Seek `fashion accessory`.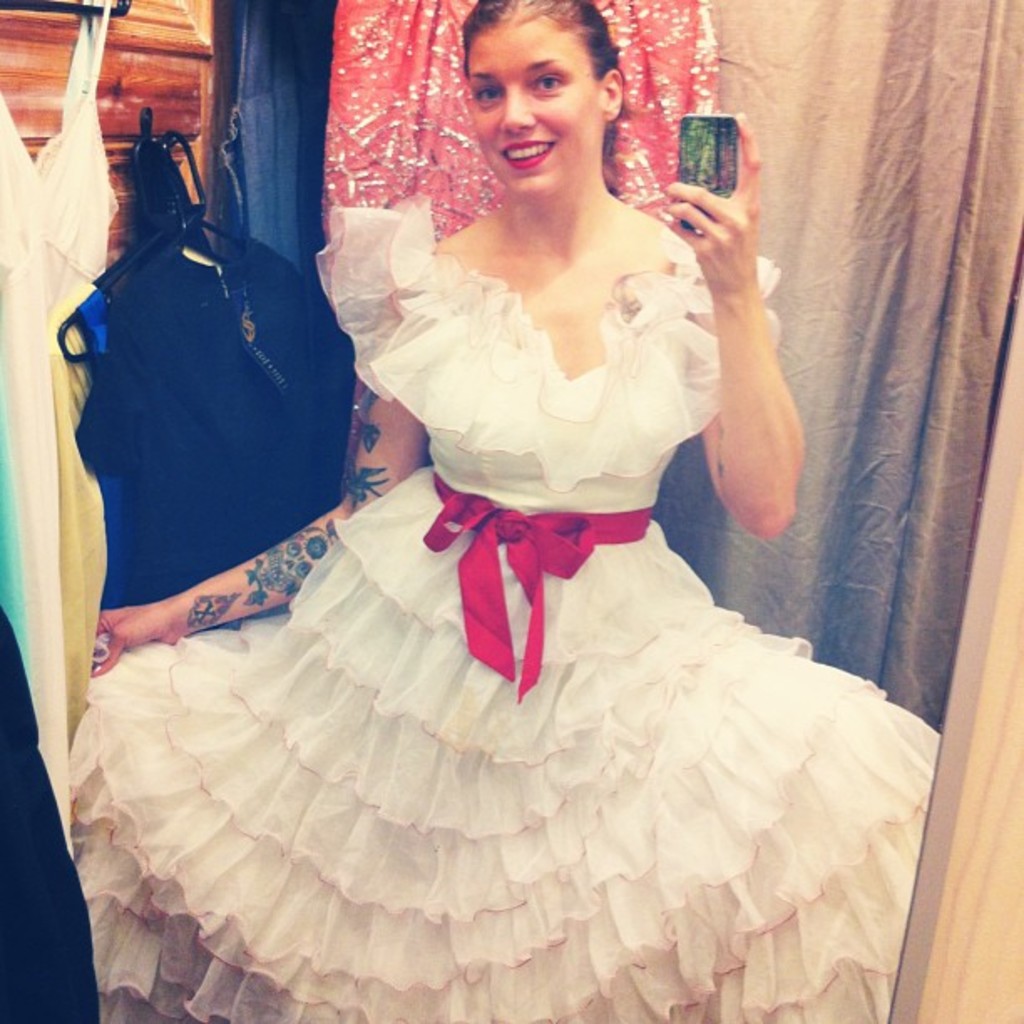
417, 470, 661, 704.
